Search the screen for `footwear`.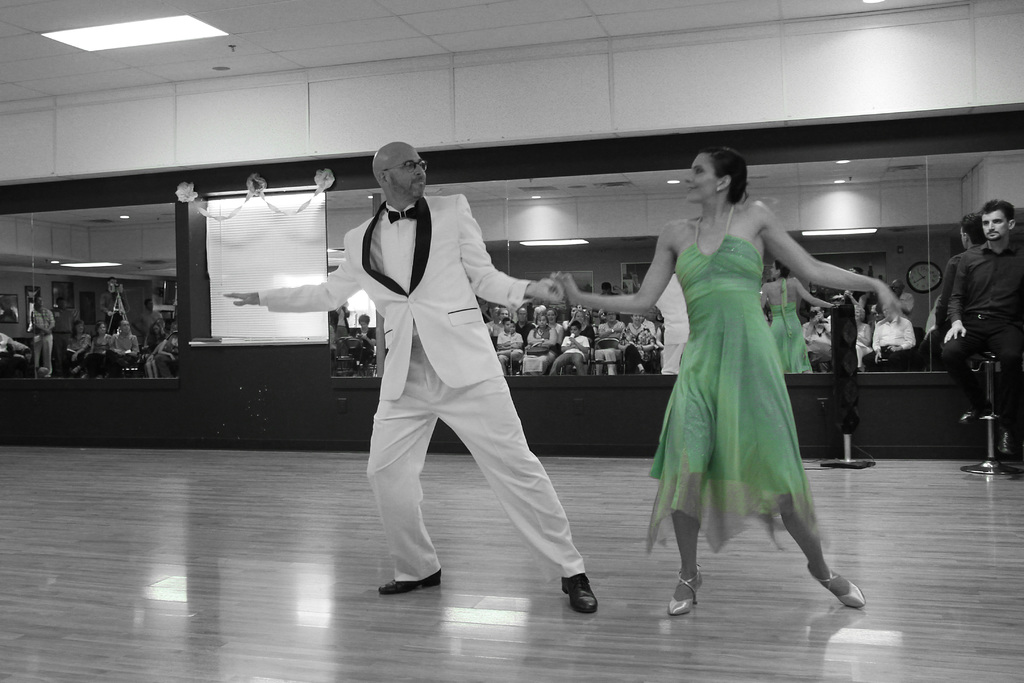
Found at [left=45, top=375, right=52, bottom=376].
